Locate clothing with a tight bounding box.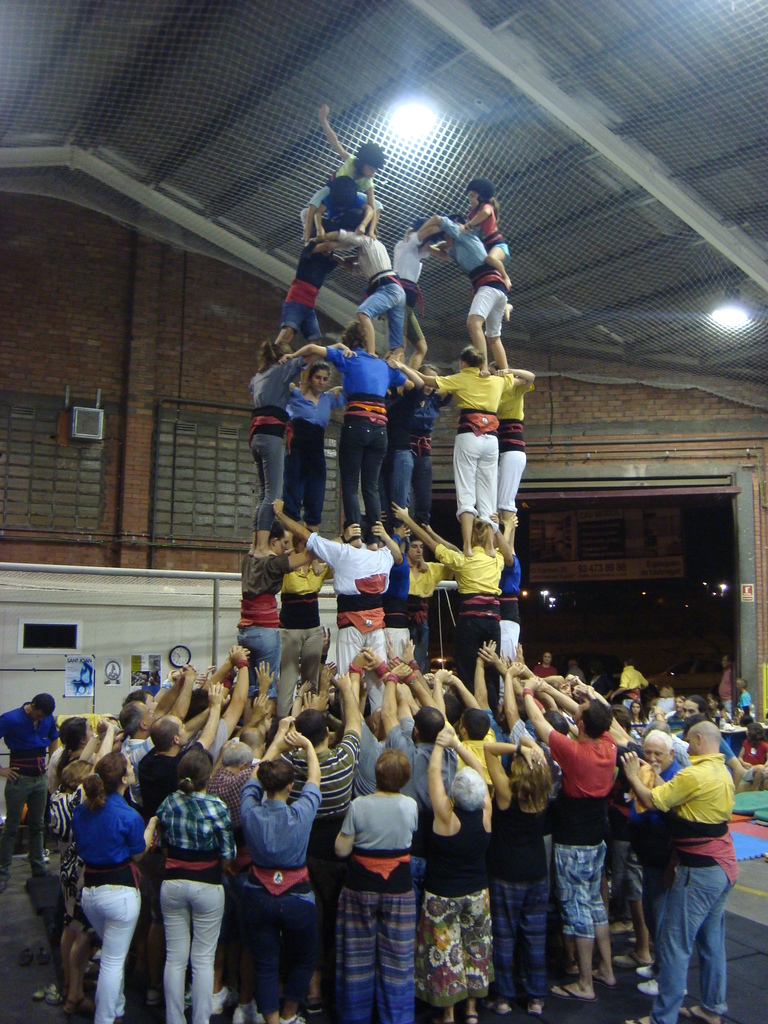
<bbox>385, 369, 421, 516</bbox>.
